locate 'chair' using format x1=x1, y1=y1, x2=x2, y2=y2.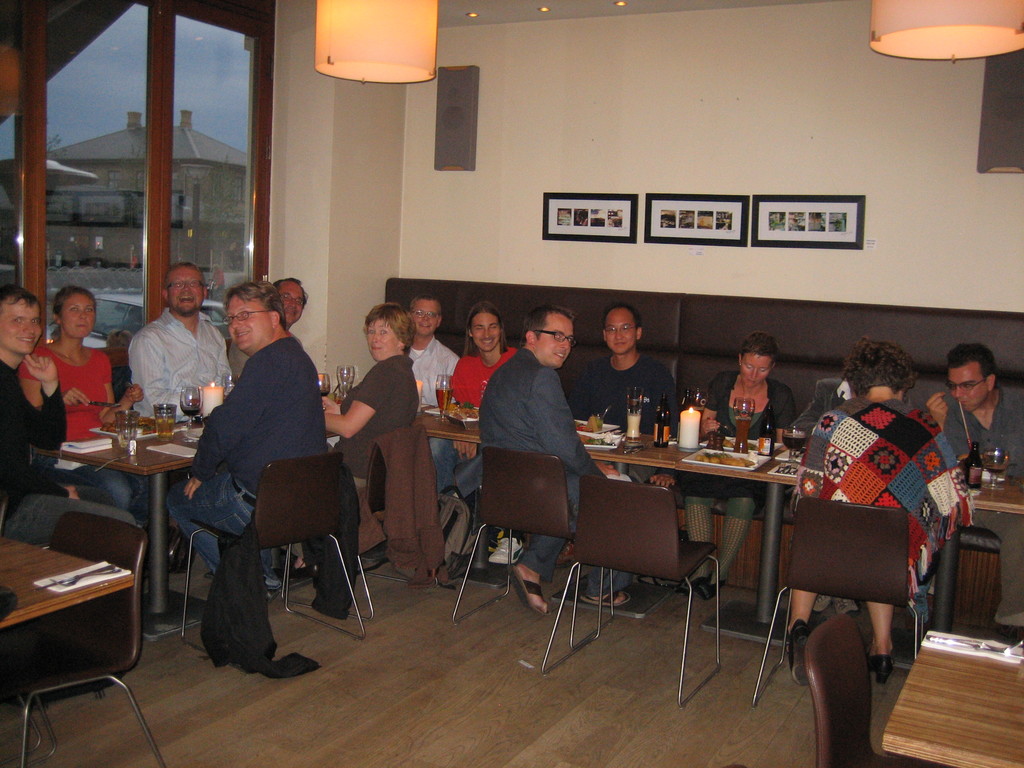
x1=19, y1=509, x2=143, y2=757.
